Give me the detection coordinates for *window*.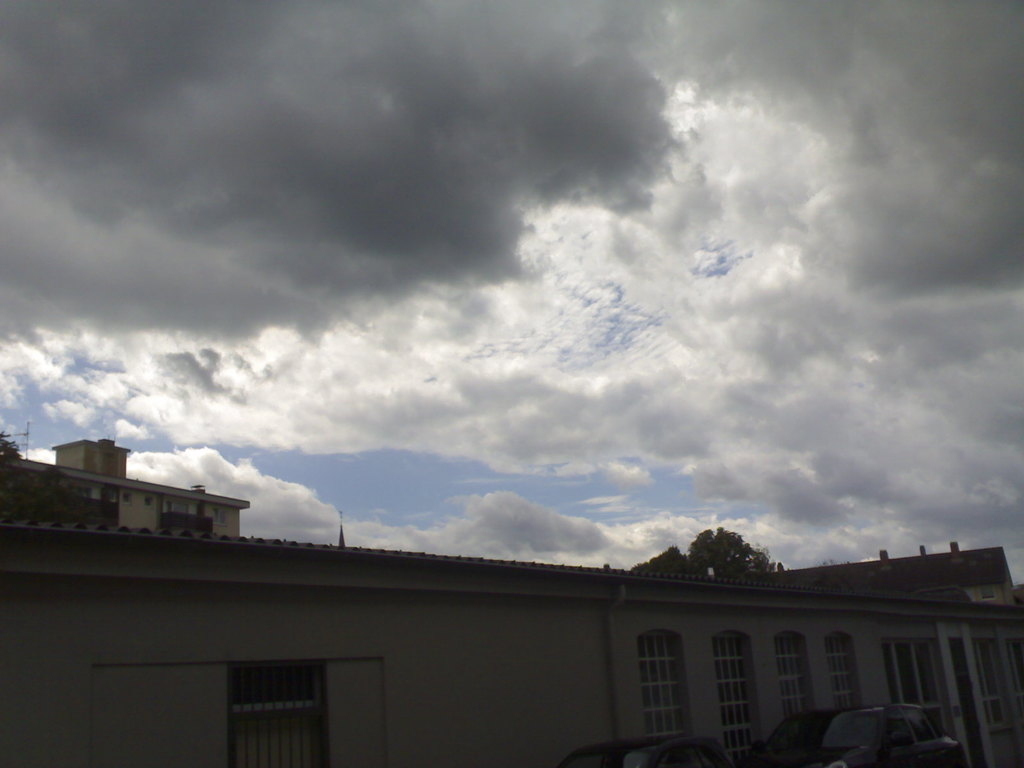
712 632 752 760.
